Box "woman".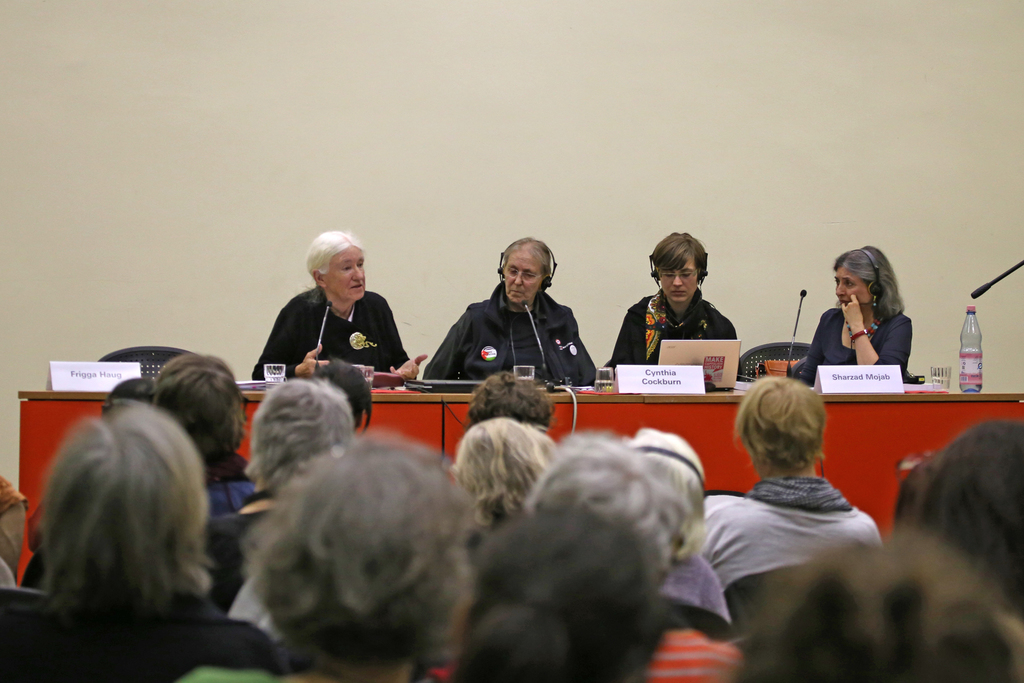
{"left": 243, "top": 226, "right": 425, "bottom": 381}.
